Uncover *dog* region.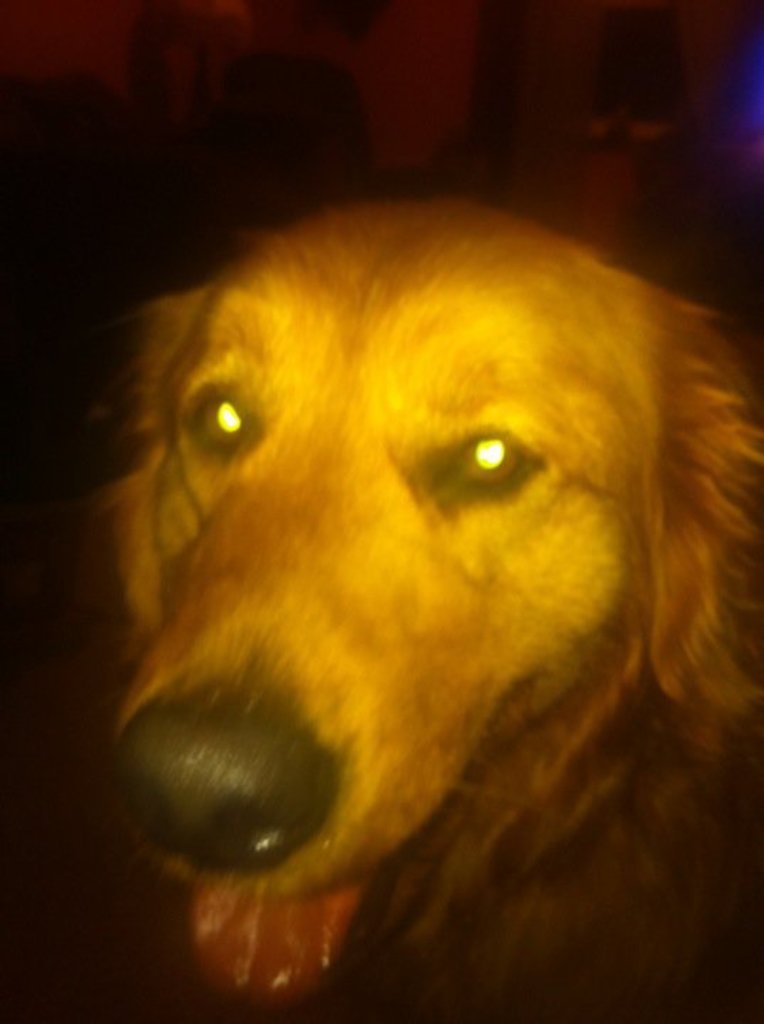
Uncovered: box=[80, 195, 763, 1023].
